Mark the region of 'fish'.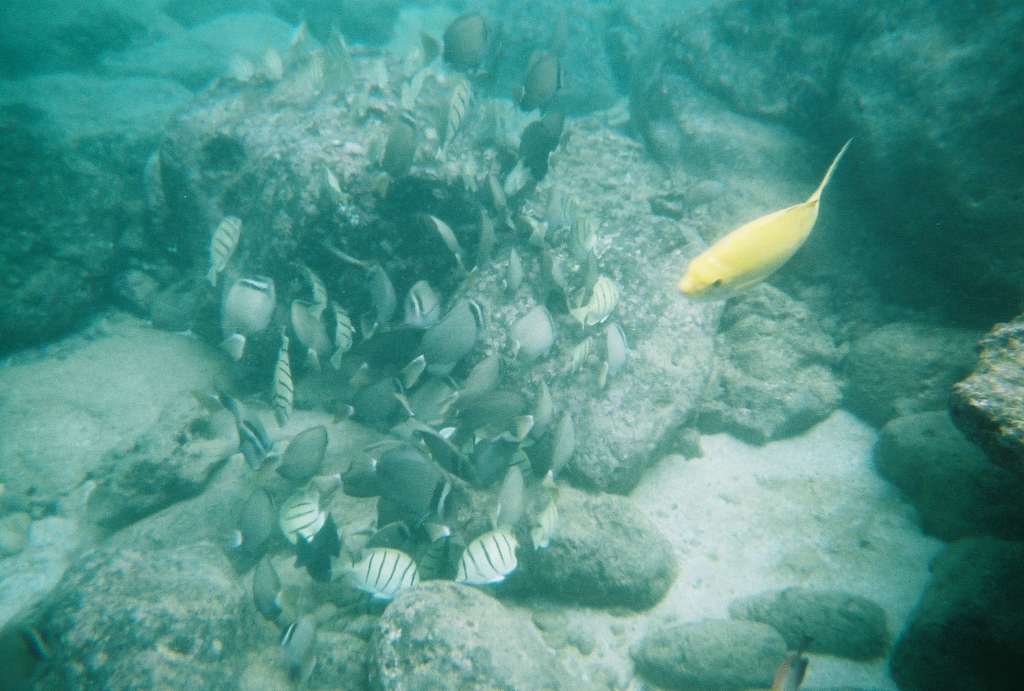
Region: <bbox>764, 626, 808, 690</bbox>.
